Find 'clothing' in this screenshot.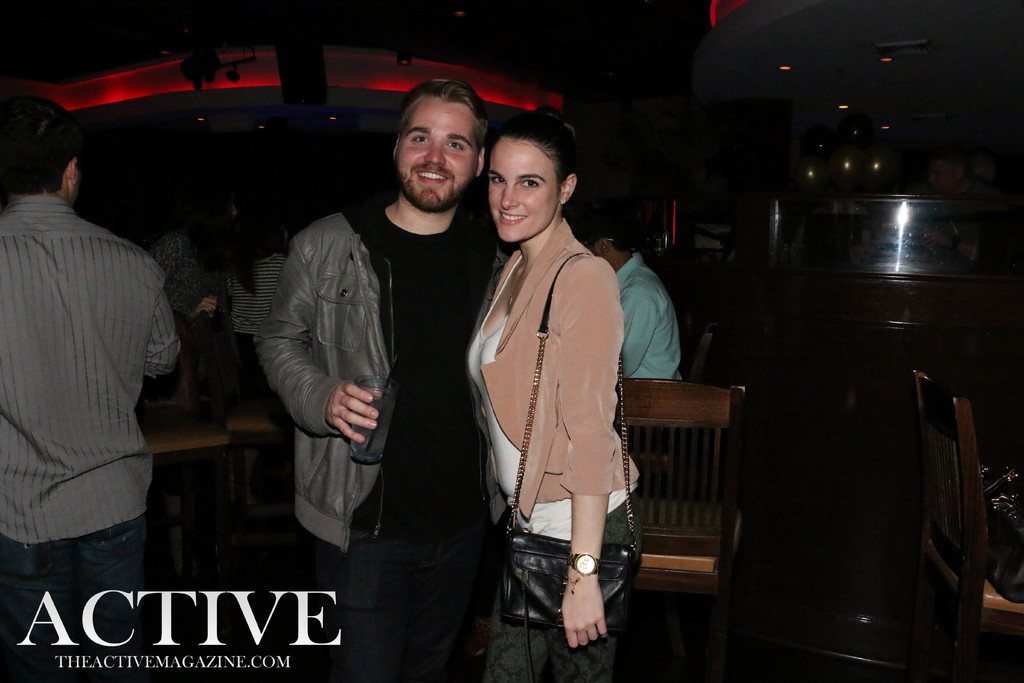
The bounding box for 'clothing' is 605/240/694/390.
